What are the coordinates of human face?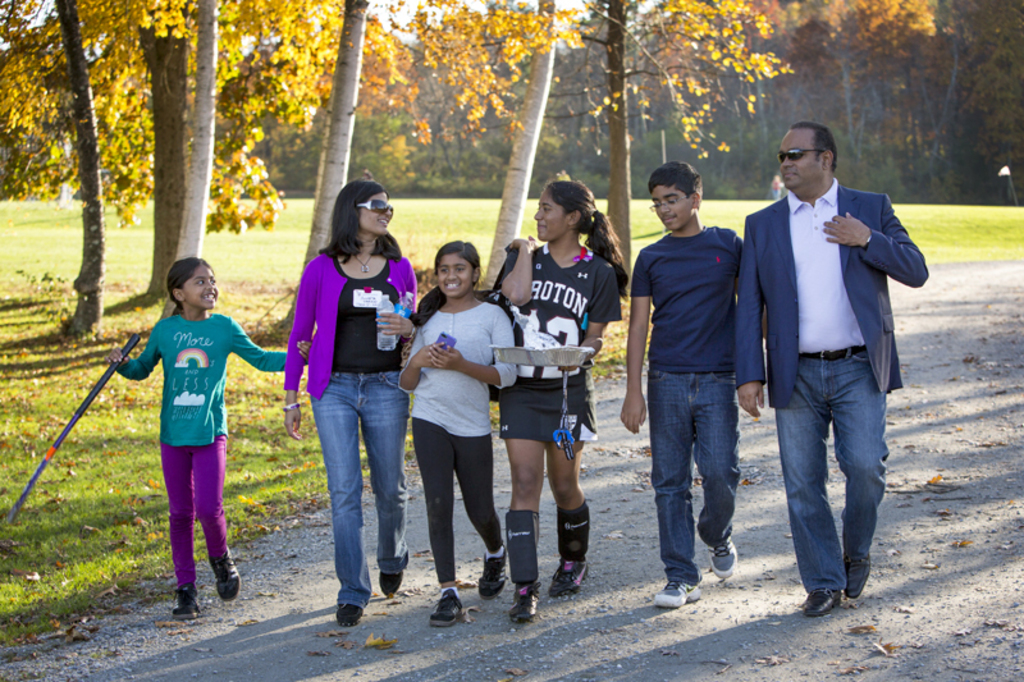
<box>175,260,220,315</box>.
